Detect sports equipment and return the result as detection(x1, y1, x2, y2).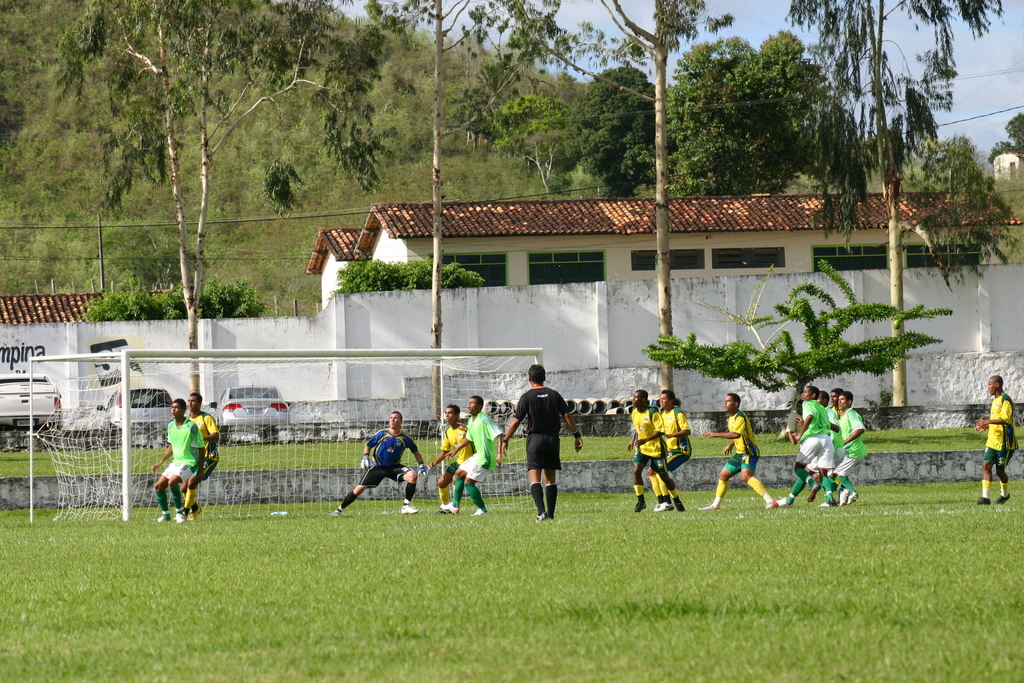
detection(653, 502, 676, 511).
